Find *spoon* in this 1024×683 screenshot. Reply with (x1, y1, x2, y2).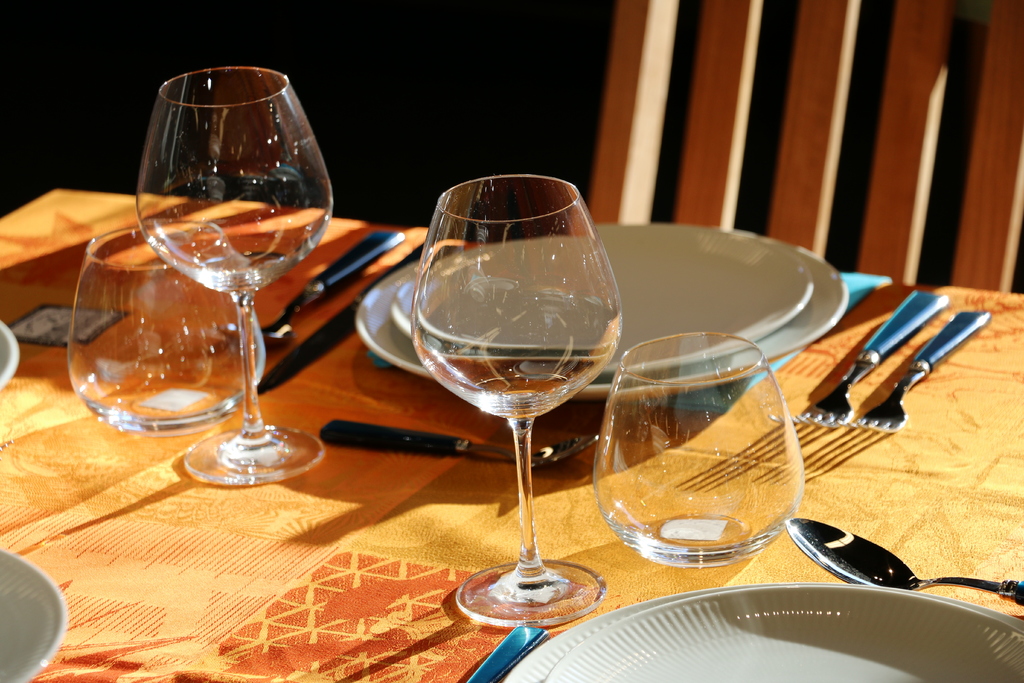
(785, 516, 1023, 606).
